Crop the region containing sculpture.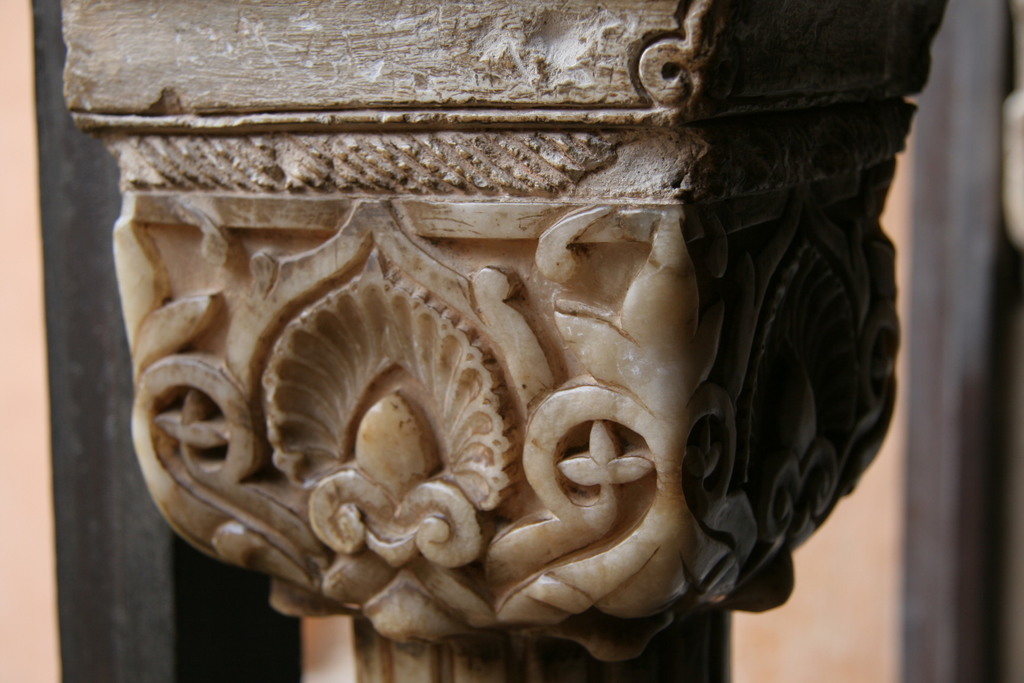
Crop region: 24/1/796/682.
